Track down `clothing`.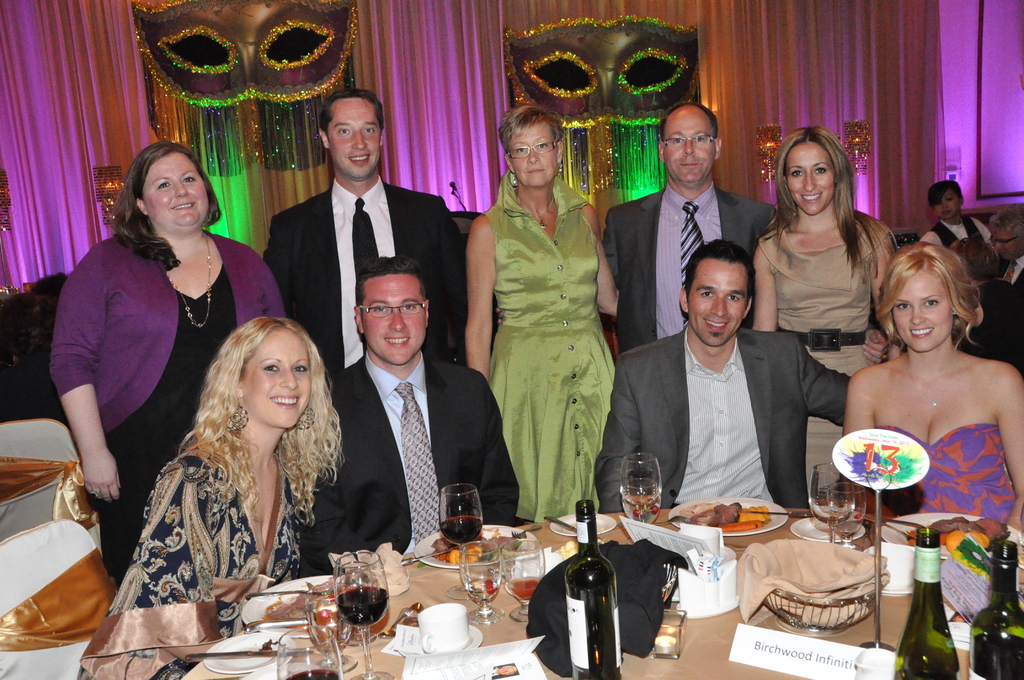
Tracked to (left=867, top=426, right=1023, bottom=529).
